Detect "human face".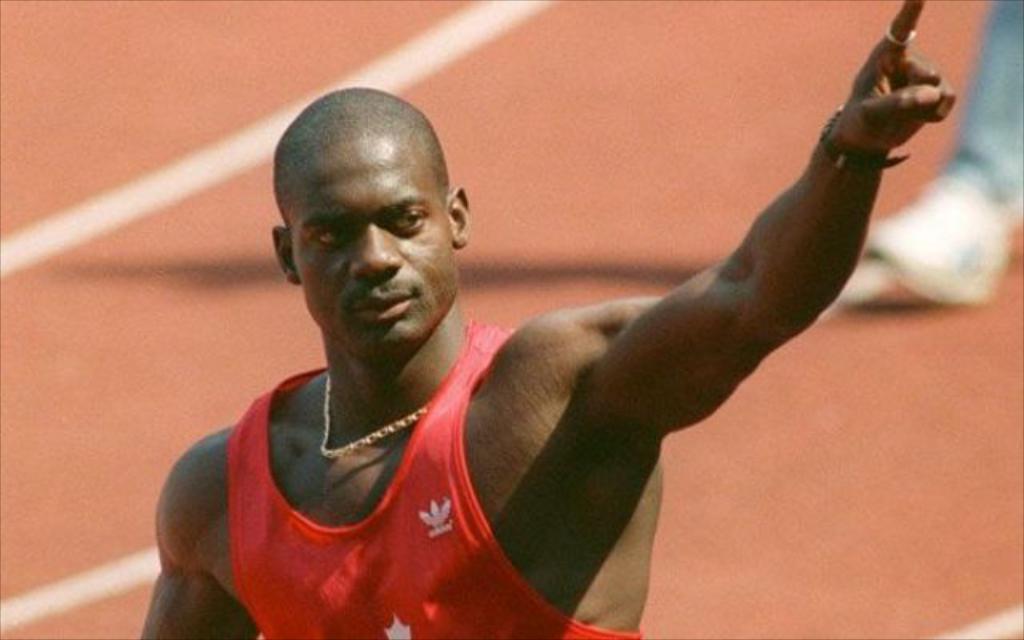
Detected at pyautogui.locateOnScreen(307, 146, 459, 358).
